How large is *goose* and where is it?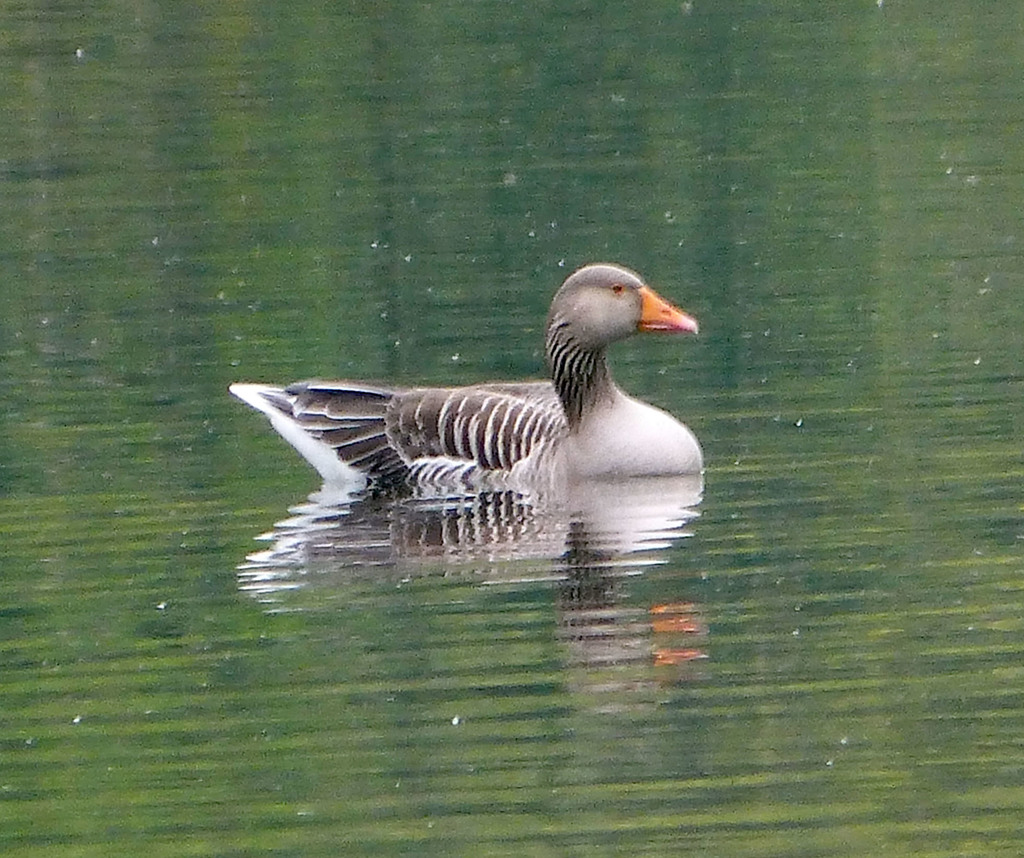
Bounding box: (224,267,700,478).
